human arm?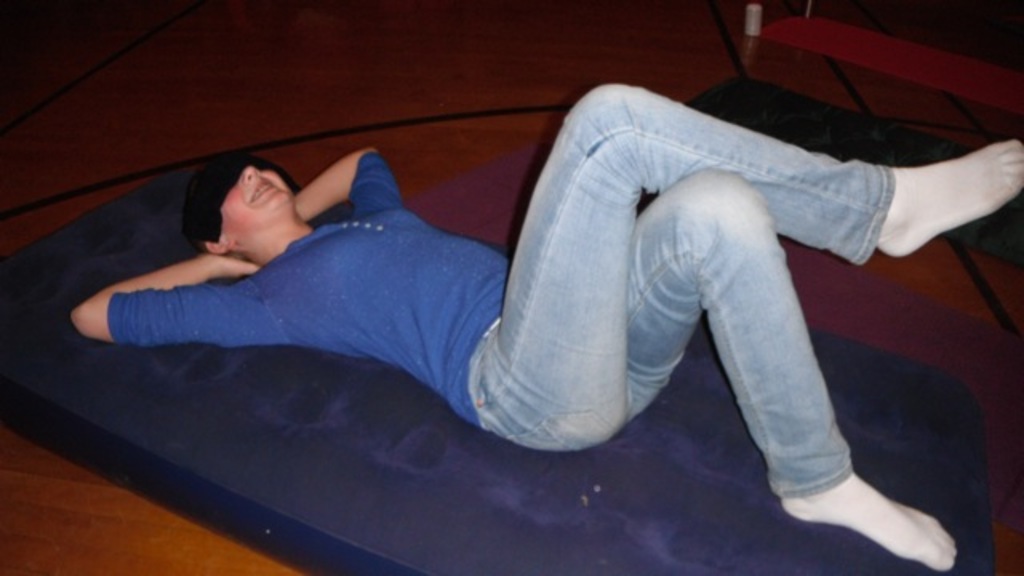
(x1=294, y1=141, x2=402, y2=218)
